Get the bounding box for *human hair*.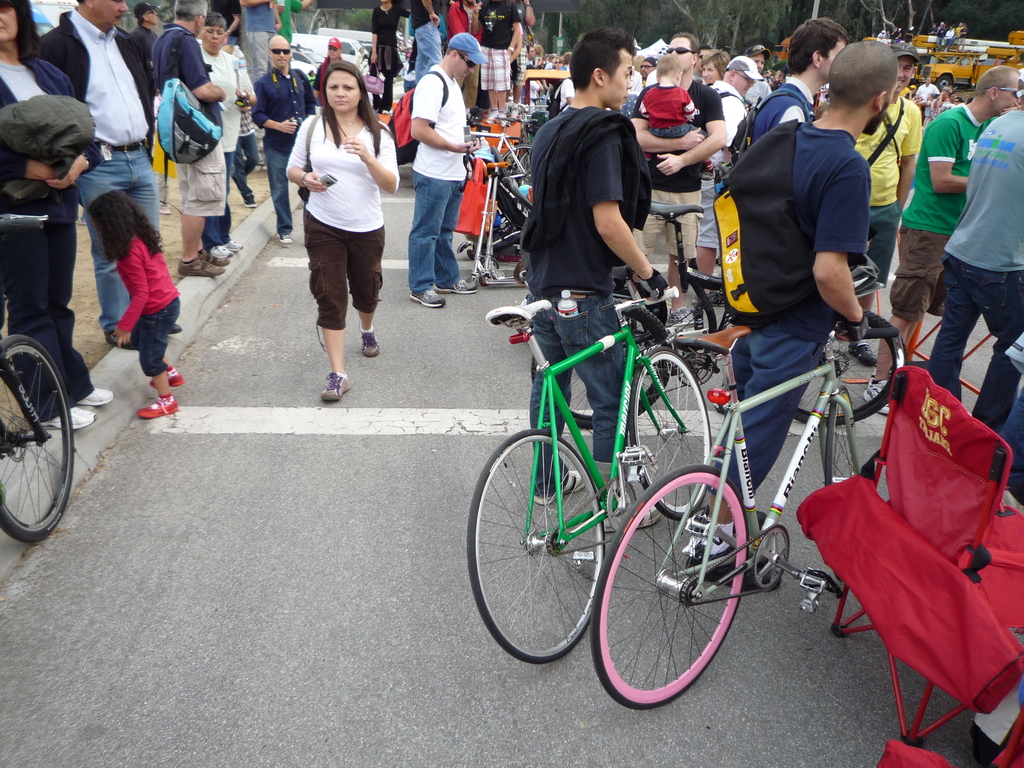
rect(656, 53, 684, 78).
